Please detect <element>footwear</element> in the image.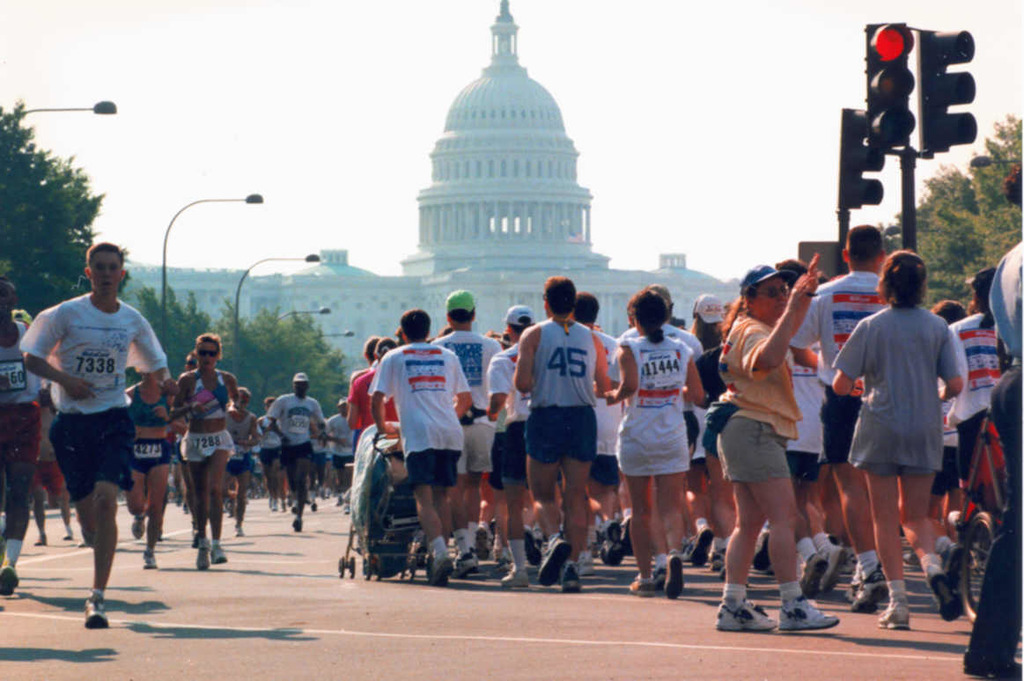
{"left": 581, "top": 549, "right": 596, "bottom": 572}.
